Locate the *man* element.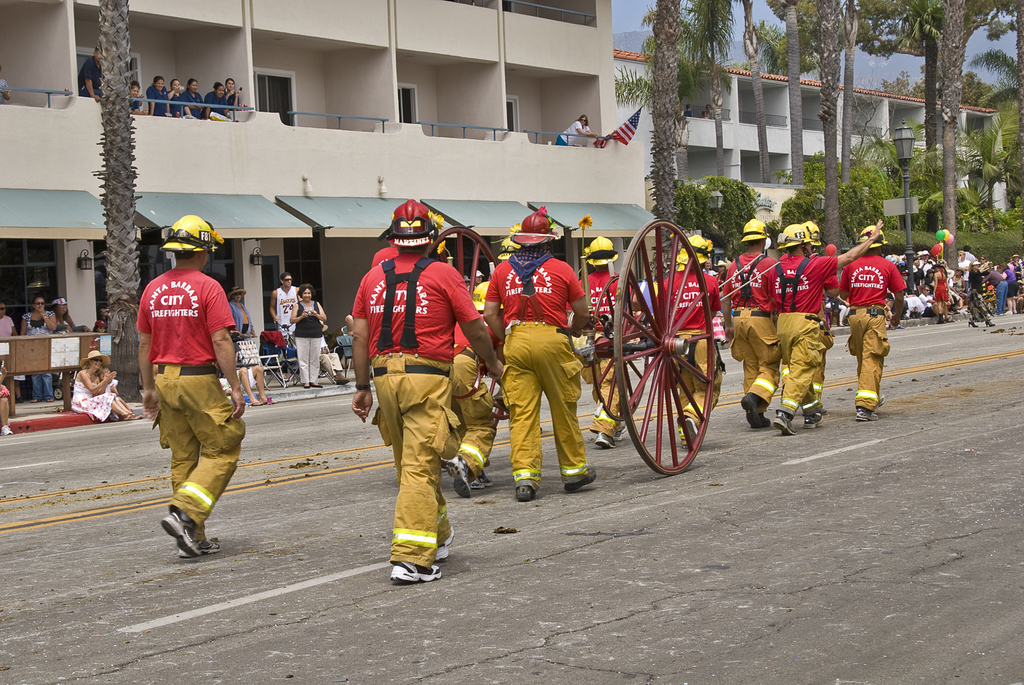
Element bbox: (481, 212, 589, 502).
